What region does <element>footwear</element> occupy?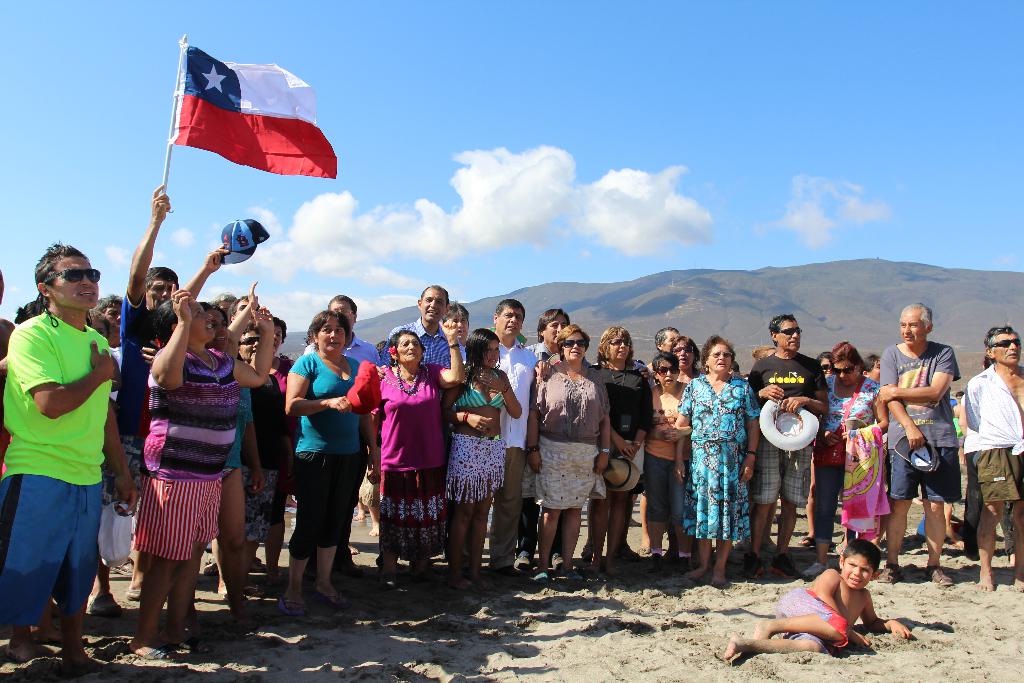
box(166, 637, 209, 657).
